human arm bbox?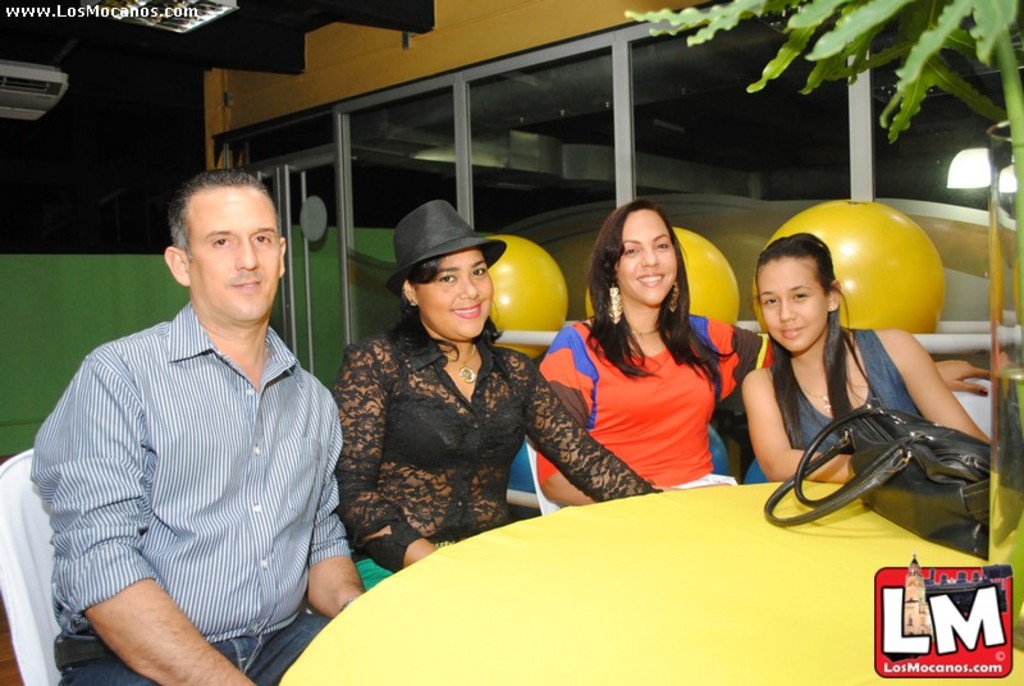
[x1=328, y1=343, x2=438, y2=576]
